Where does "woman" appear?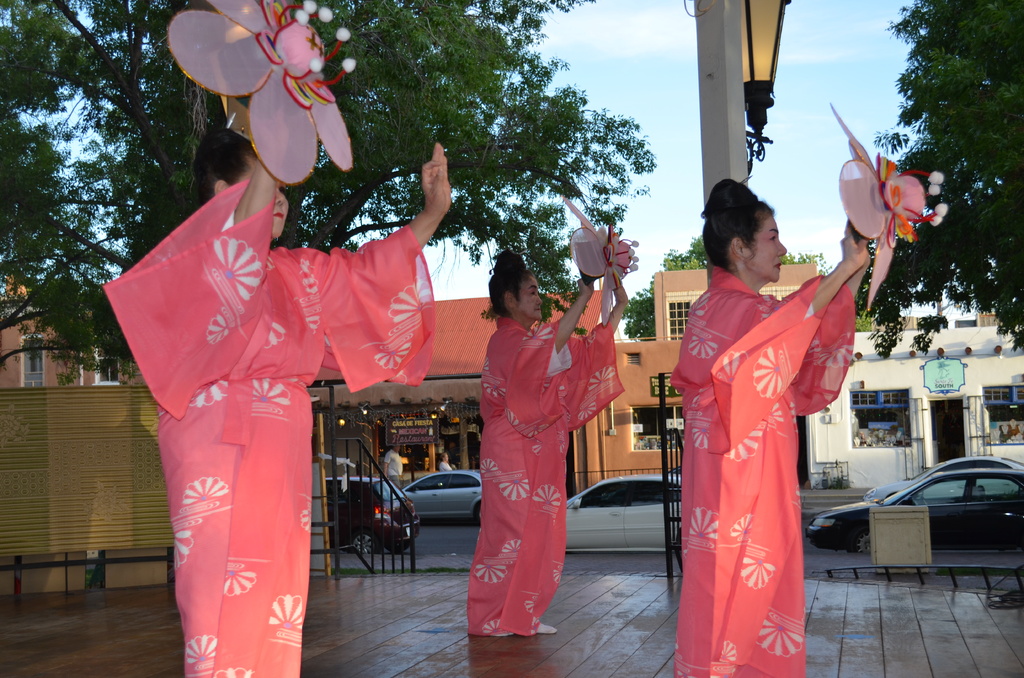
Appears at {"x1": 669, "y1": 177, "x2": 871, "y2": 677}.
